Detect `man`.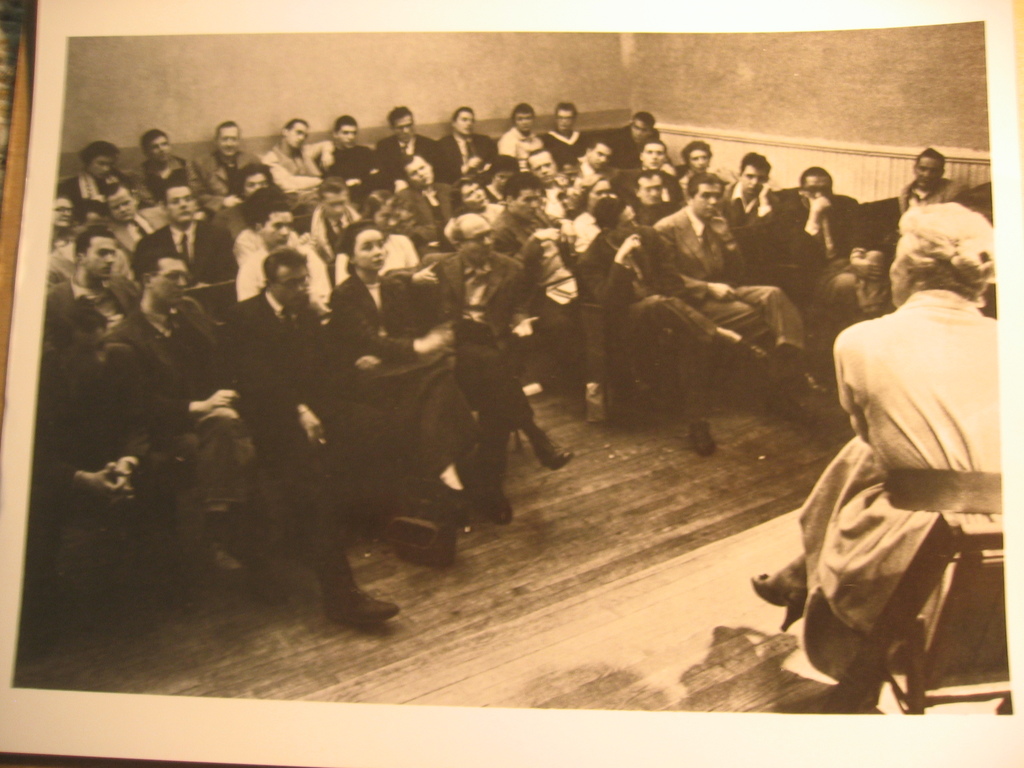
Detected at x1=780, y1=159, x2=848, y2=277.
